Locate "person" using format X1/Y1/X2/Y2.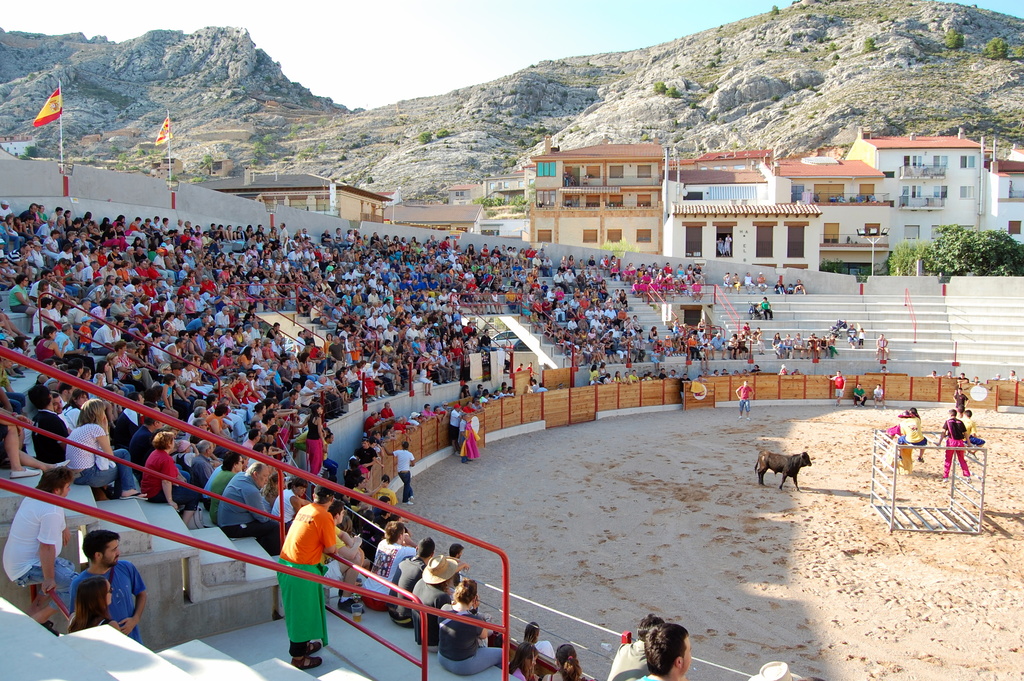
1007/366/1016/379.
